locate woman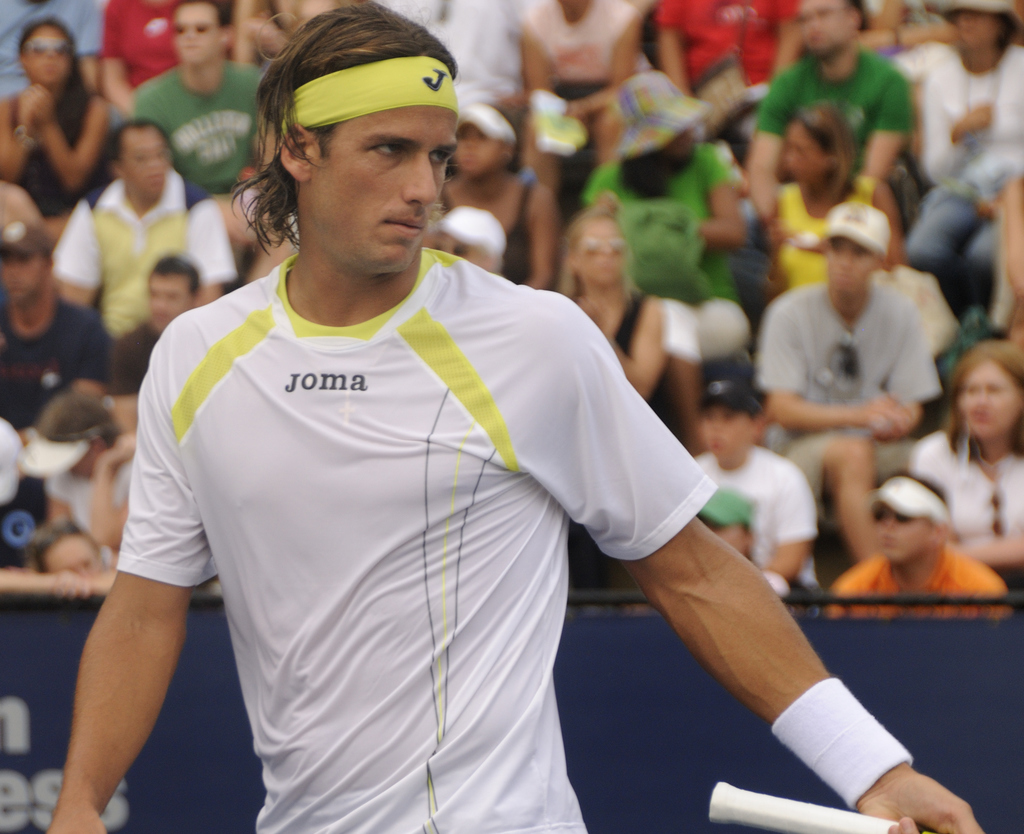
locate(434, 95, 554, 291)
